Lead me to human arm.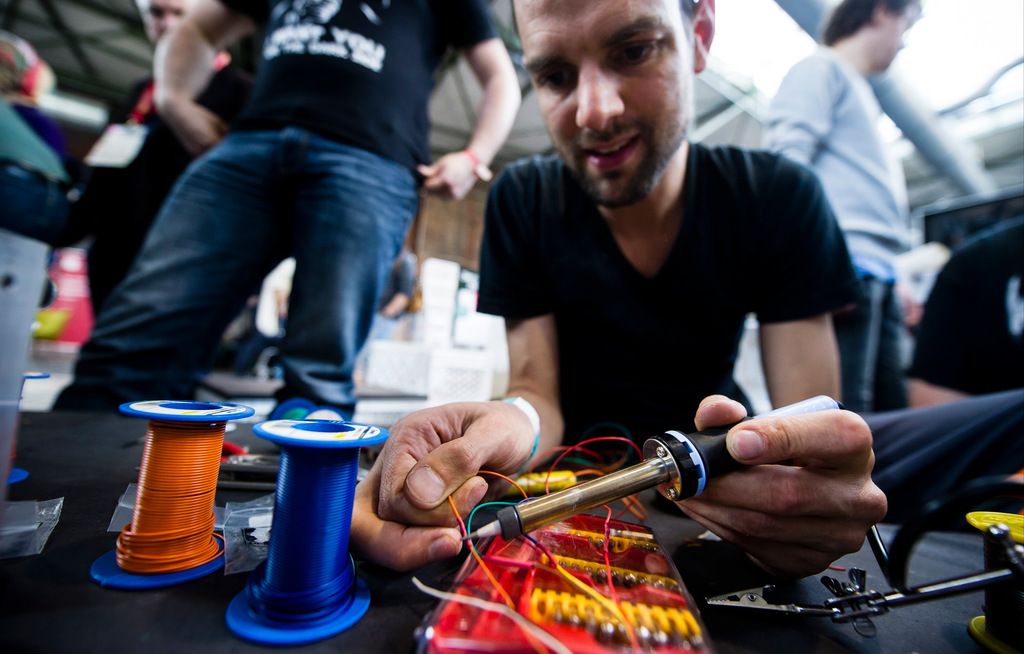
Lead to {"x1": 758, "y1": 48, "x2": 851, "y2": 170}.
